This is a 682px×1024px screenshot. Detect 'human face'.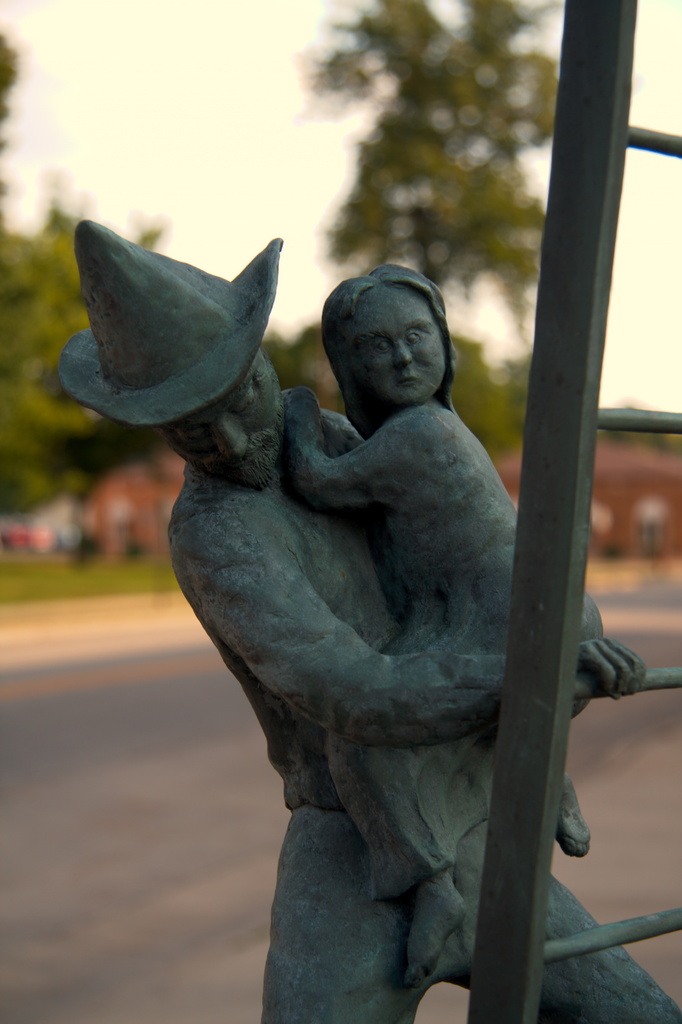
347/281/445/405.
